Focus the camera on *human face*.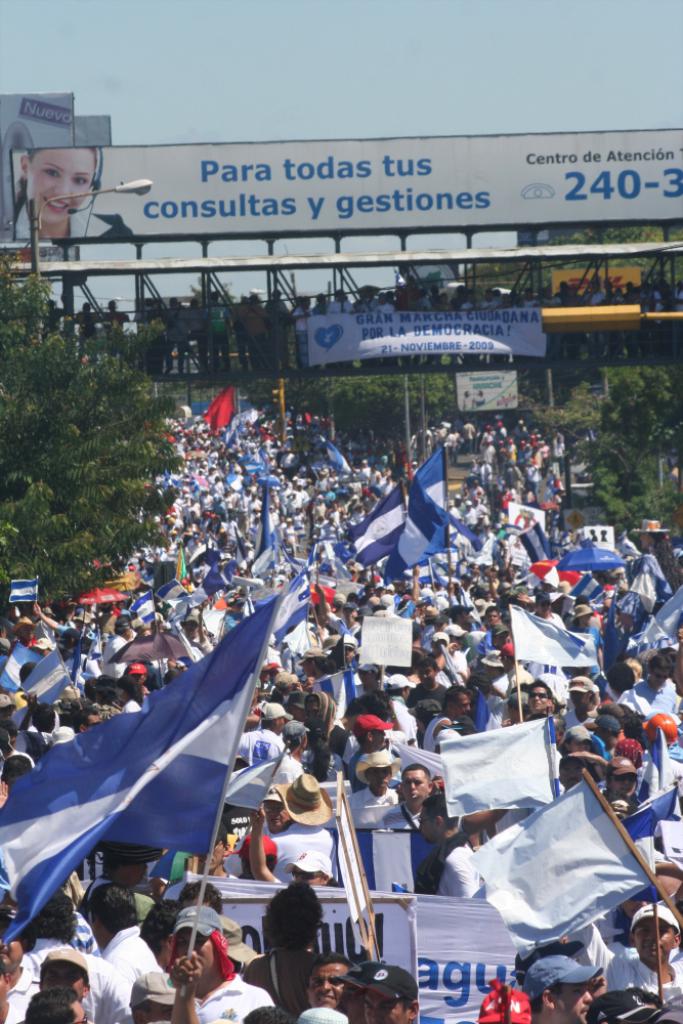
Focus region: bbox(374, 730, 384, 742).
